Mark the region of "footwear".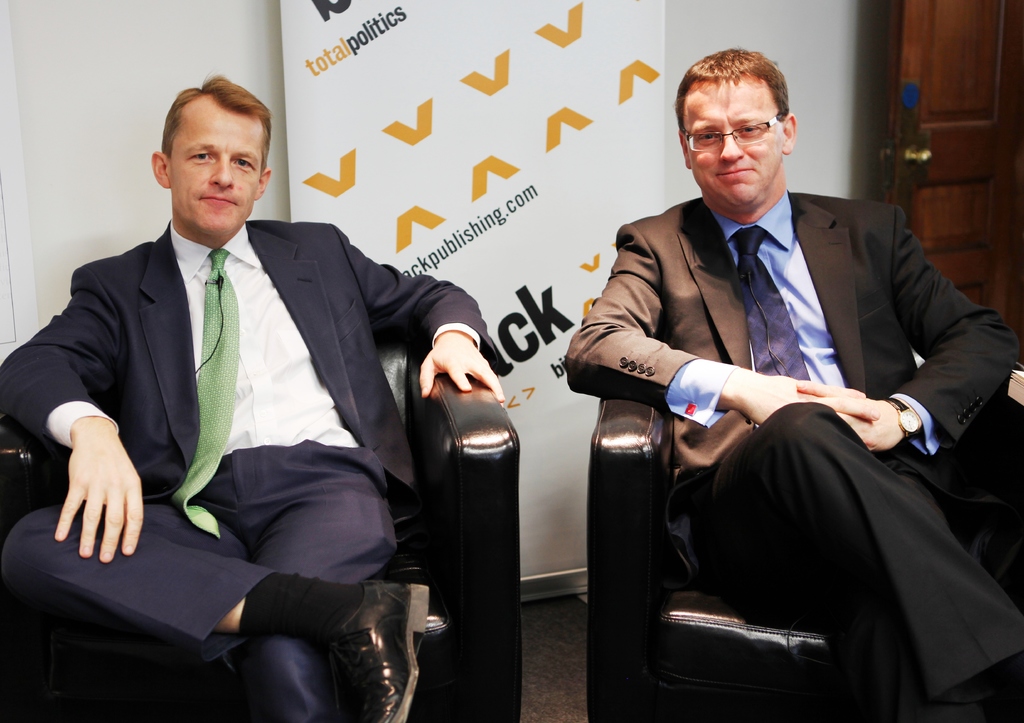
Region: 206 575 418 713.
